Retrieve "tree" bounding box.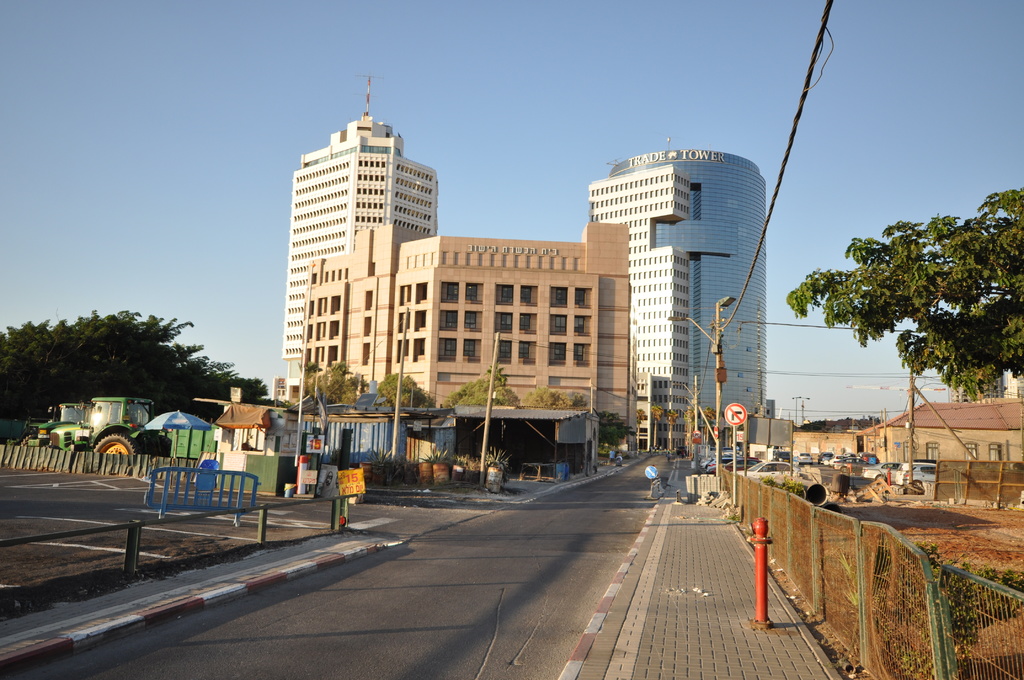
Bounding box: {"x1": 685, "y1": 405, "x2": 698, "y2": 454}.
